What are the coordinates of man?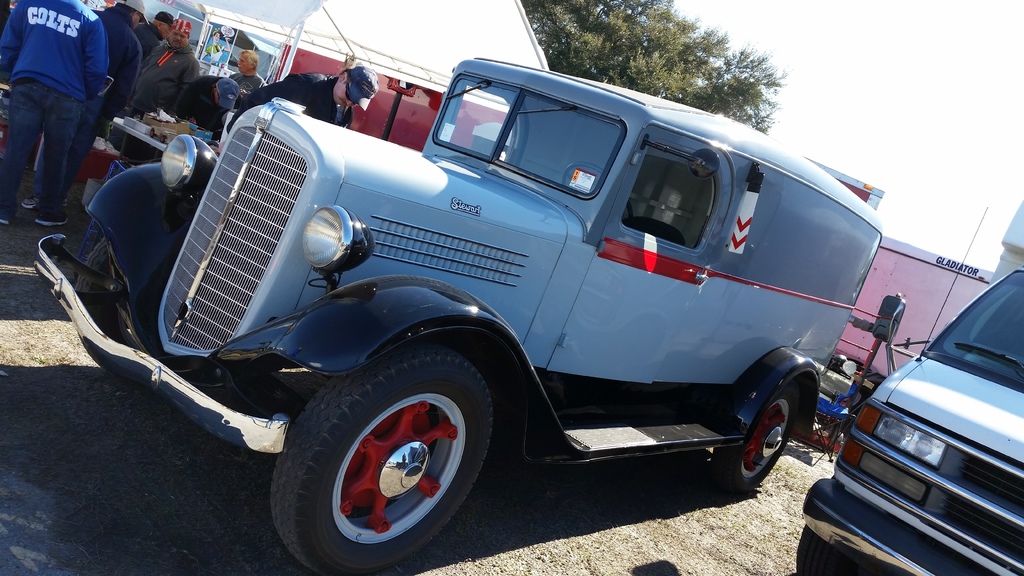
(215,63,379,152).
